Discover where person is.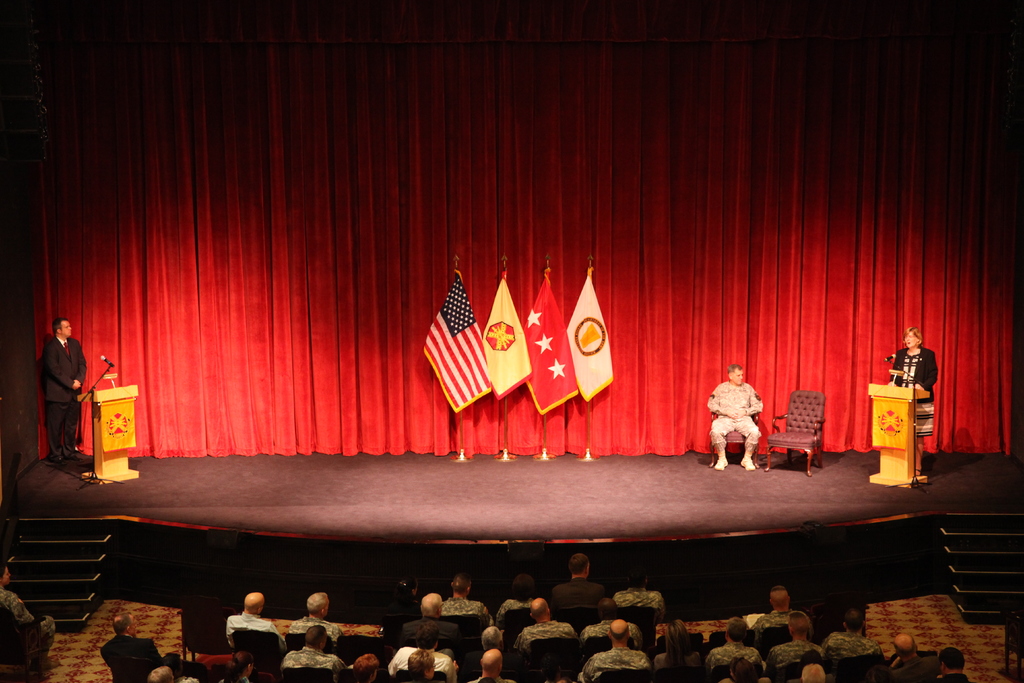
Discovered at region(715, 360, 769, 479).
